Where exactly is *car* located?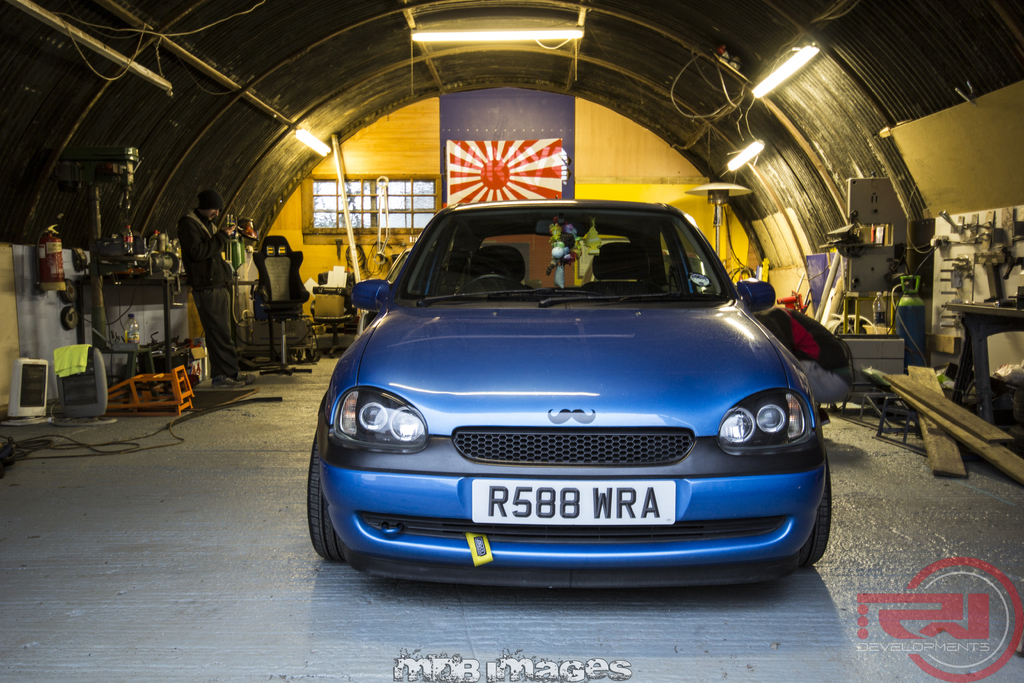
Its bounding box is 308 192 840 597.
